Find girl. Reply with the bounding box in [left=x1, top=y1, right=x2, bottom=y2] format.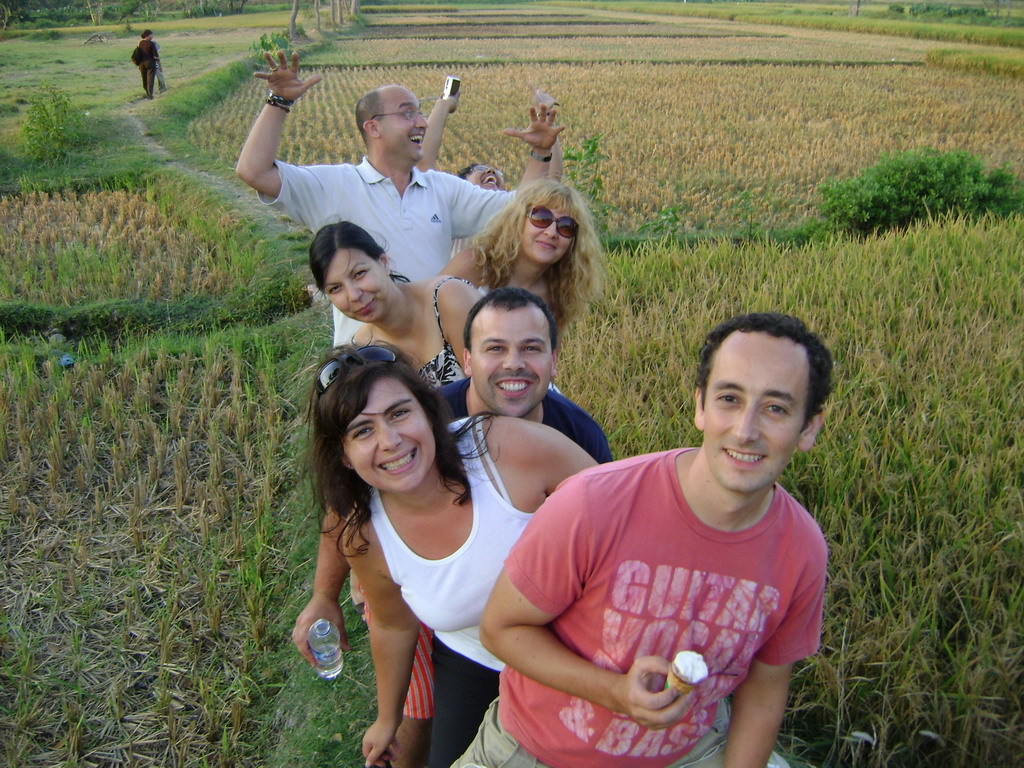
[left=294, top=337, right=598, bottom=767].
